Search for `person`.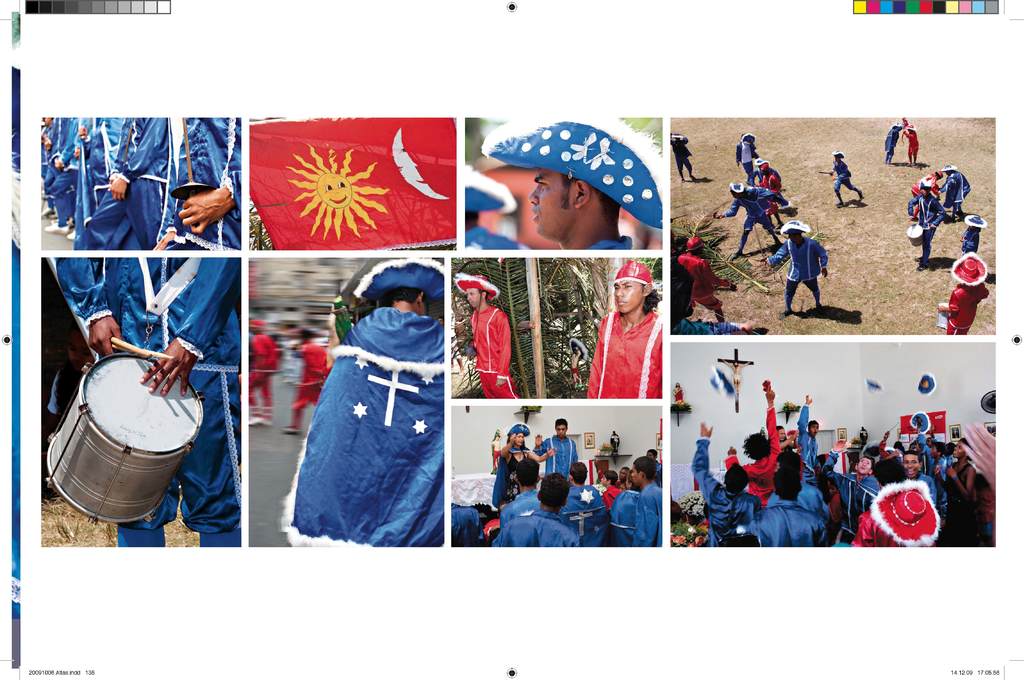
Found at 453, 273, 531, 405.
